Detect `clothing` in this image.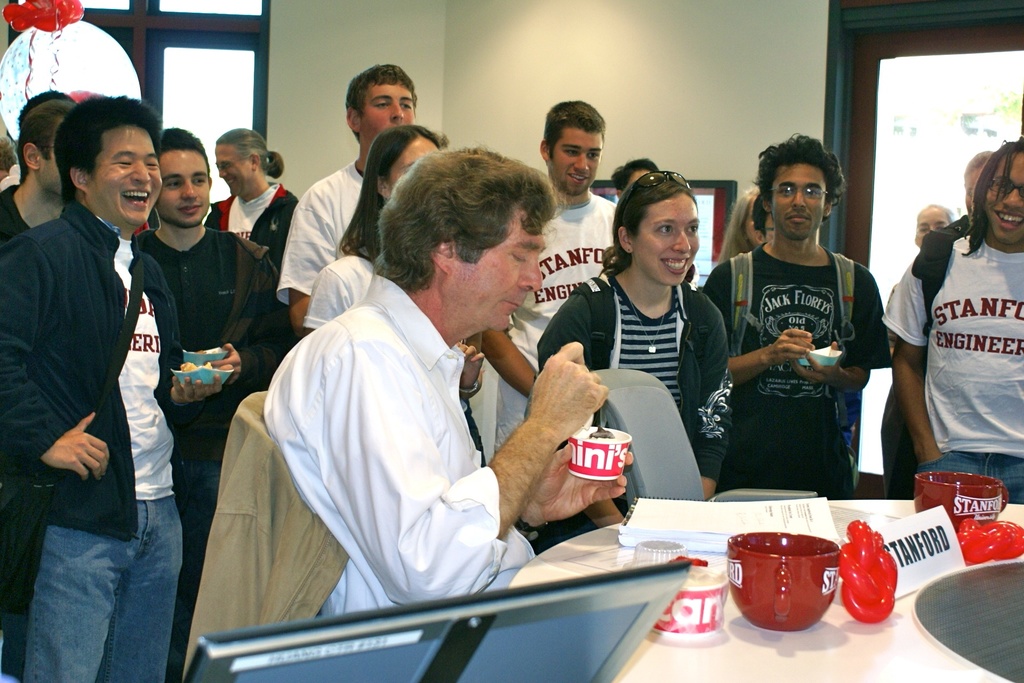
Detection: bbox=[205, 177, 297, 265].
